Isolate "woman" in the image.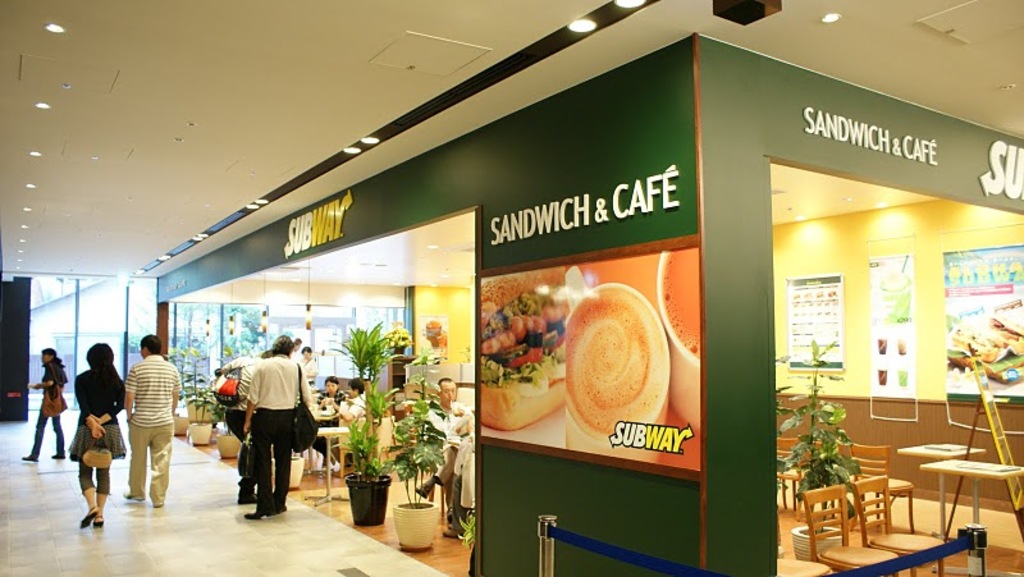
Isolated region: [15,349,70,464].
